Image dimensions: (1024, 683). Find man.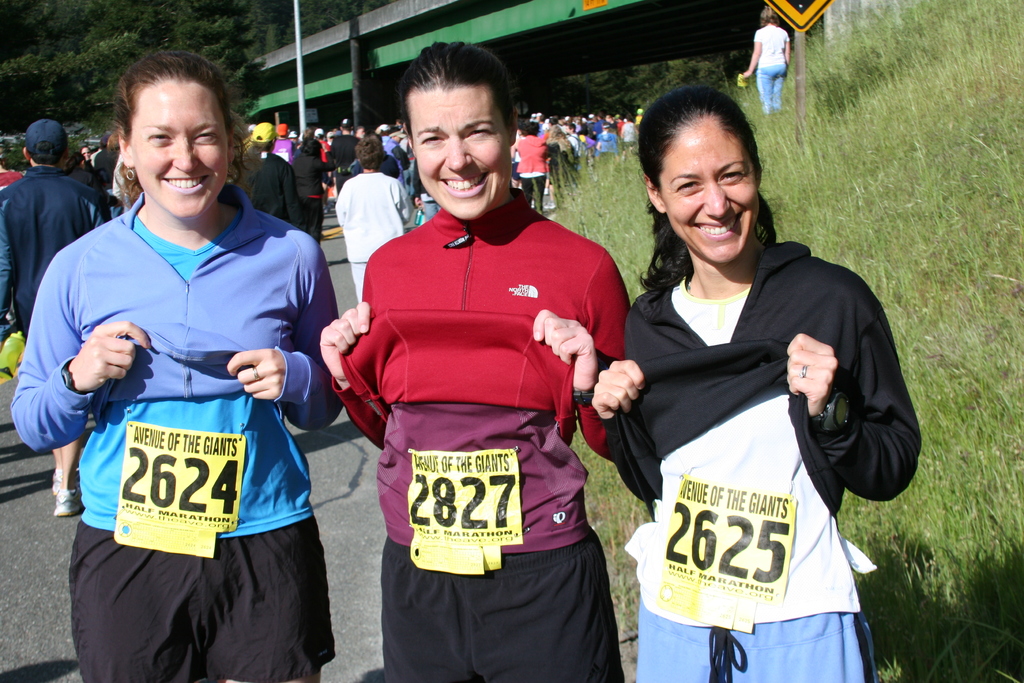
(0,121,116,516).
